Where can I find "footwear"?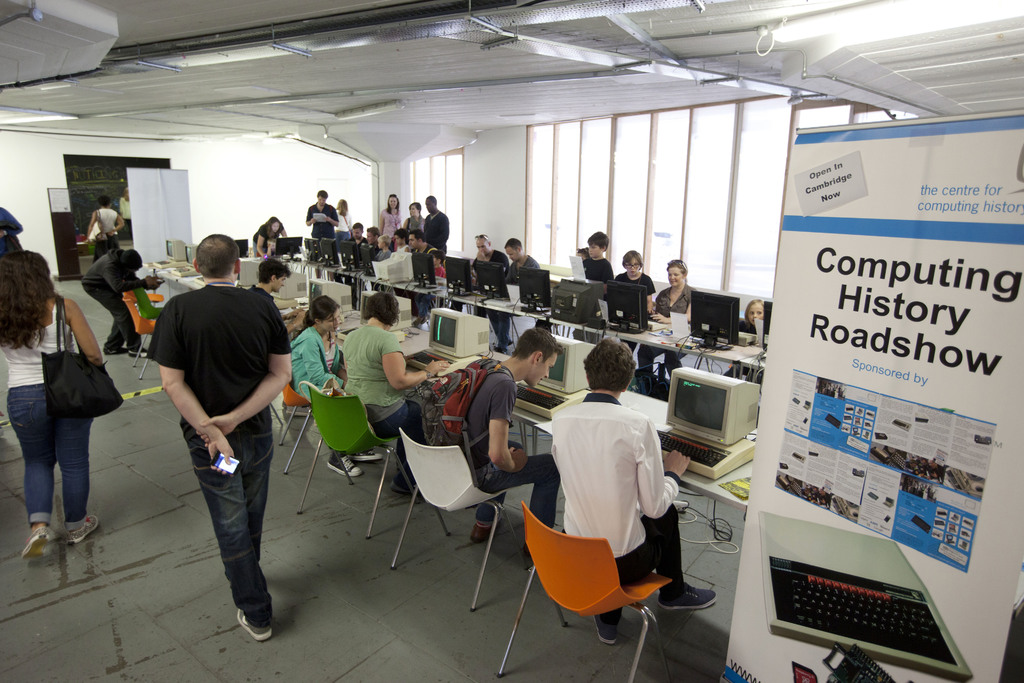
You can find it at [left=661, top=579, right=714, bottom=609].
